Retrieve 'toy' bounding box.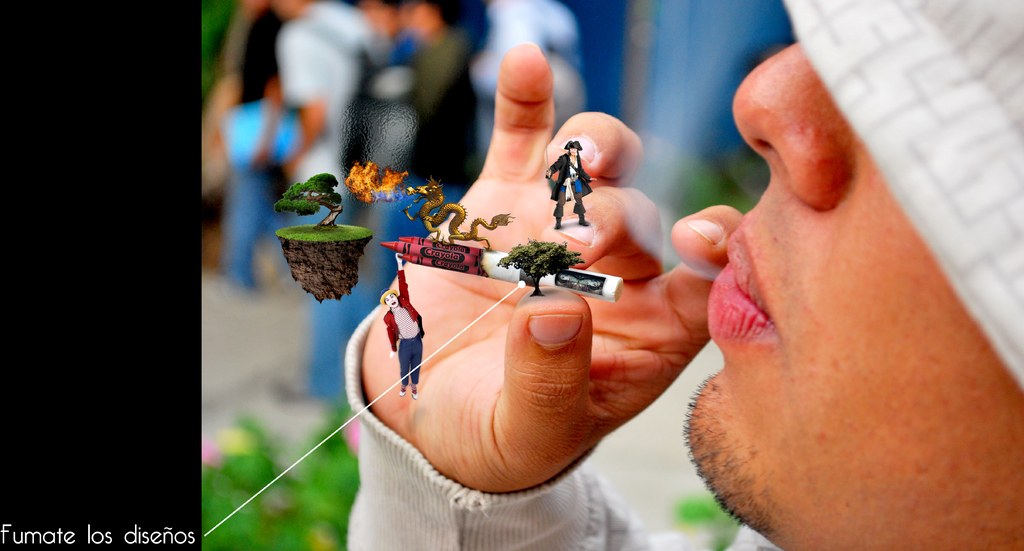
Bounding box: detection(268, 177, 374, 300).
